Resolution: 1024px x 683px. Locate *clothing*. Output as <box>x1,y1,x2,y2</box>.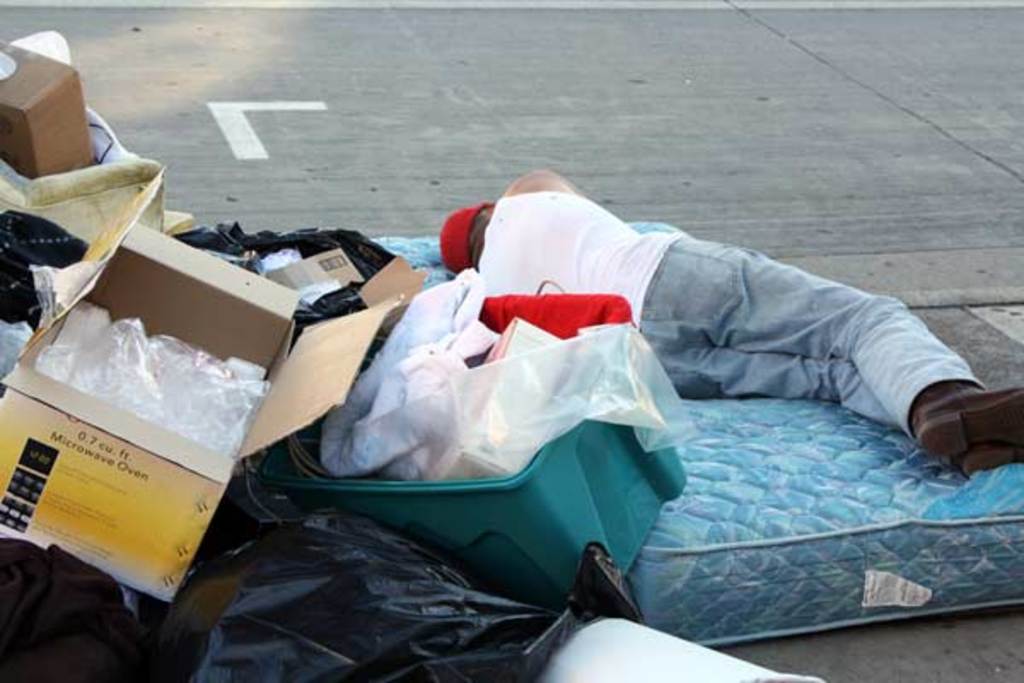
<box>478,195,981,401</box>.
